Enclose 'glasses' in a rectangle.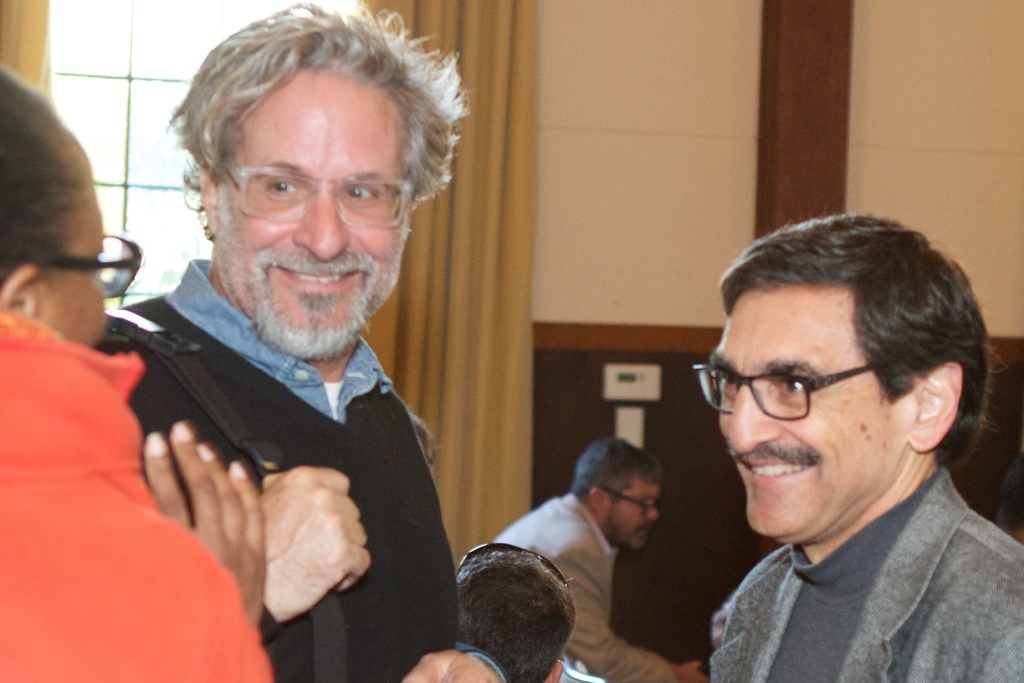
rect(696, 361, 894, 419).
